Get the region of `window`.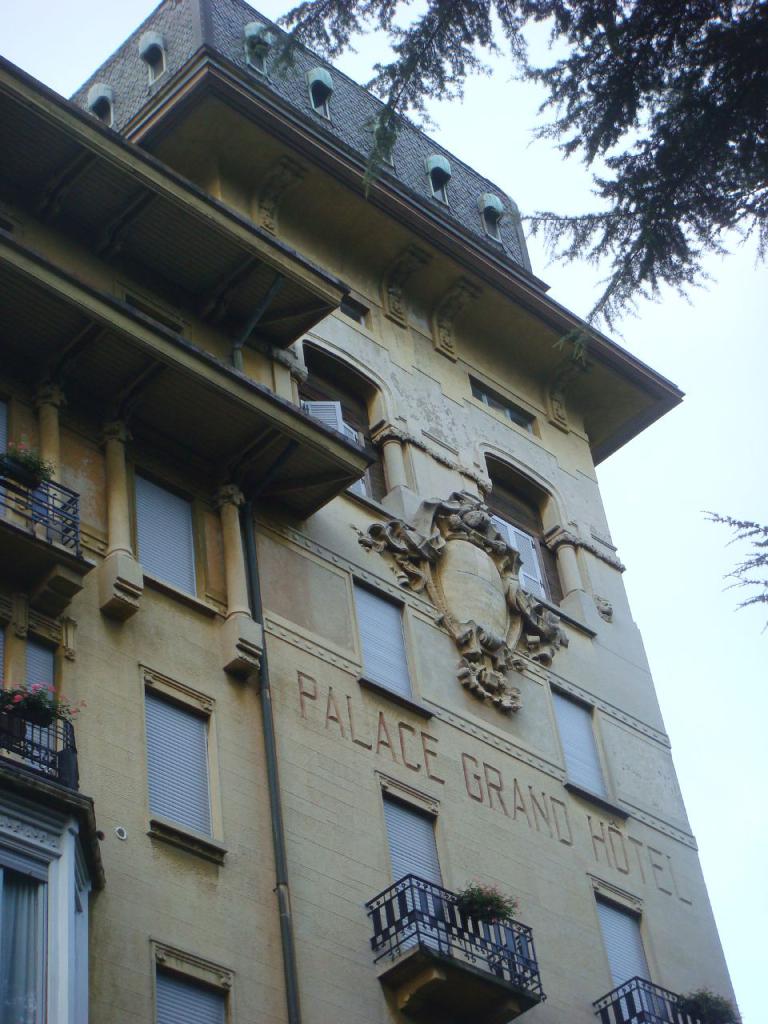
pyautogui.locateOnScreen(142, 684, 218, 839).
